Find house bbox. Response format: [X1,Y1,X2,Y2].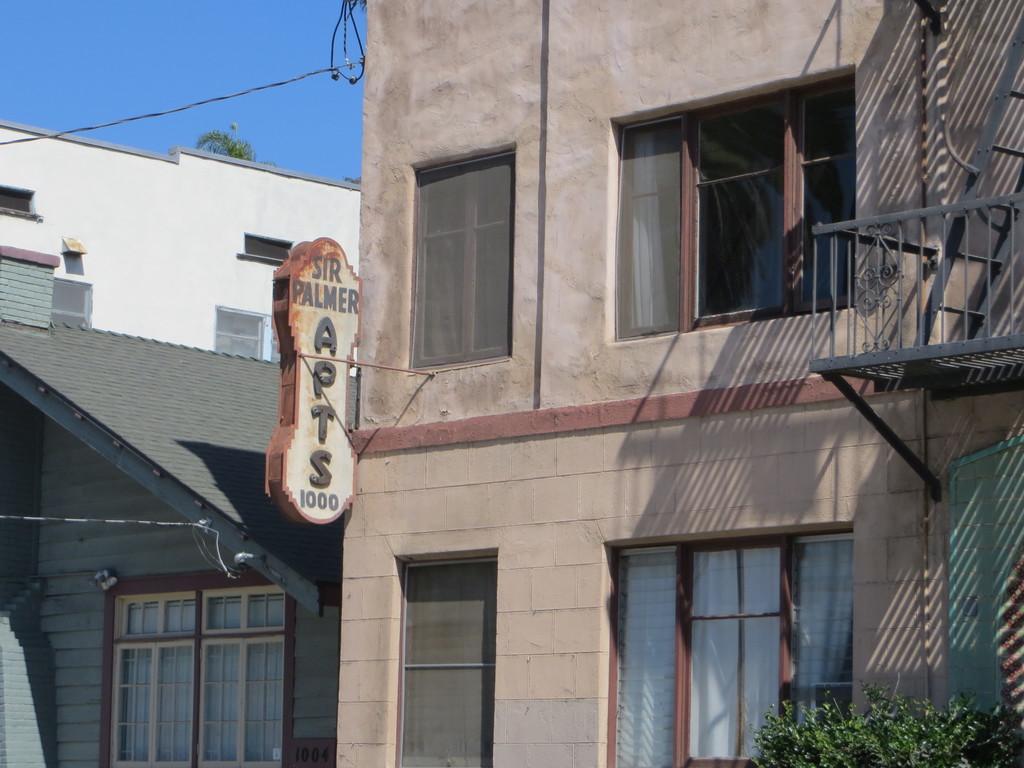
[0,120,362,324].
